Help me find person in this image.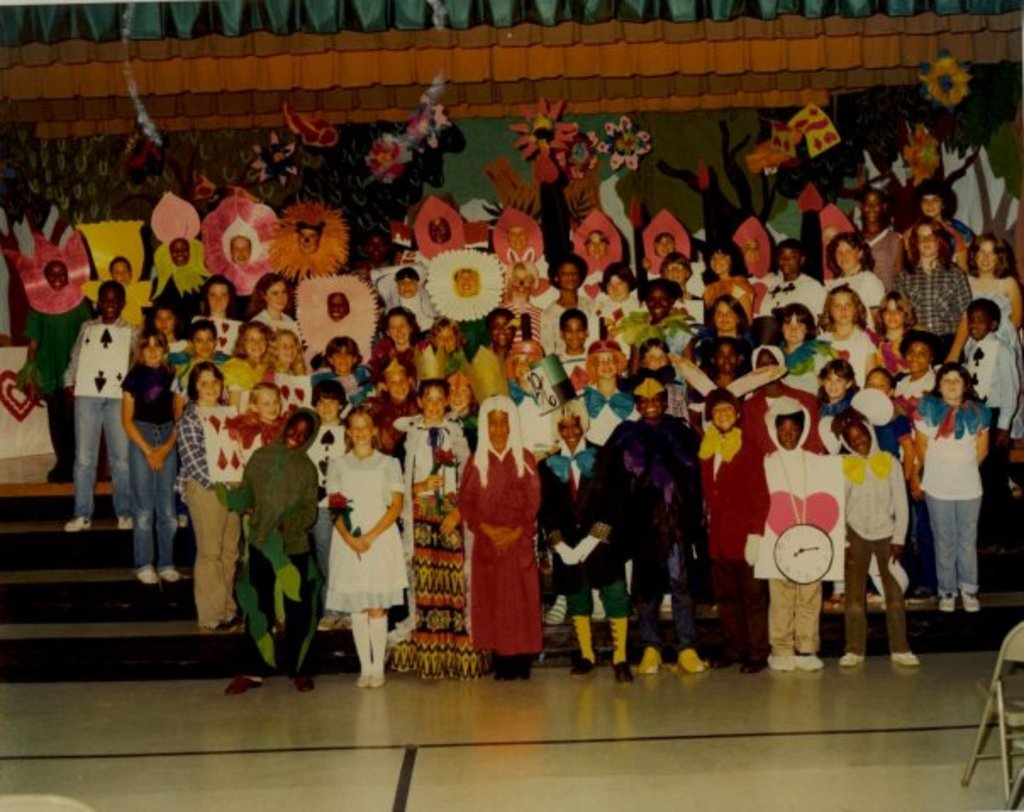
Found it: box(312, 332, 385, 432).
